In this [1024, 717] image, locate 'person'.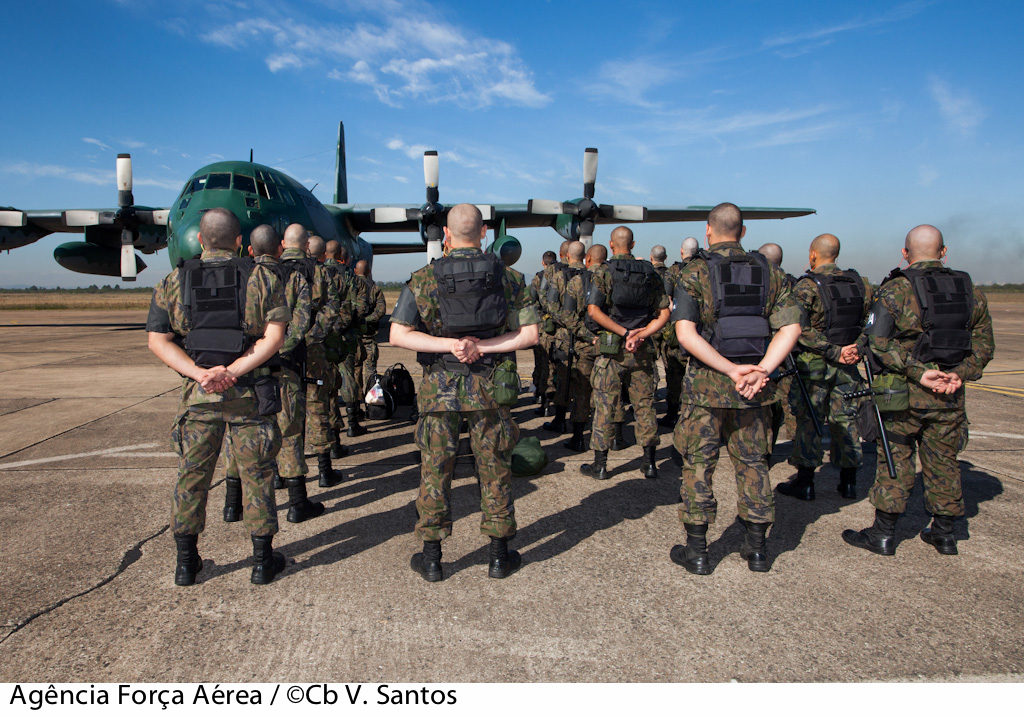
Bounding box: bbox=[664, 239, 709, 429].
